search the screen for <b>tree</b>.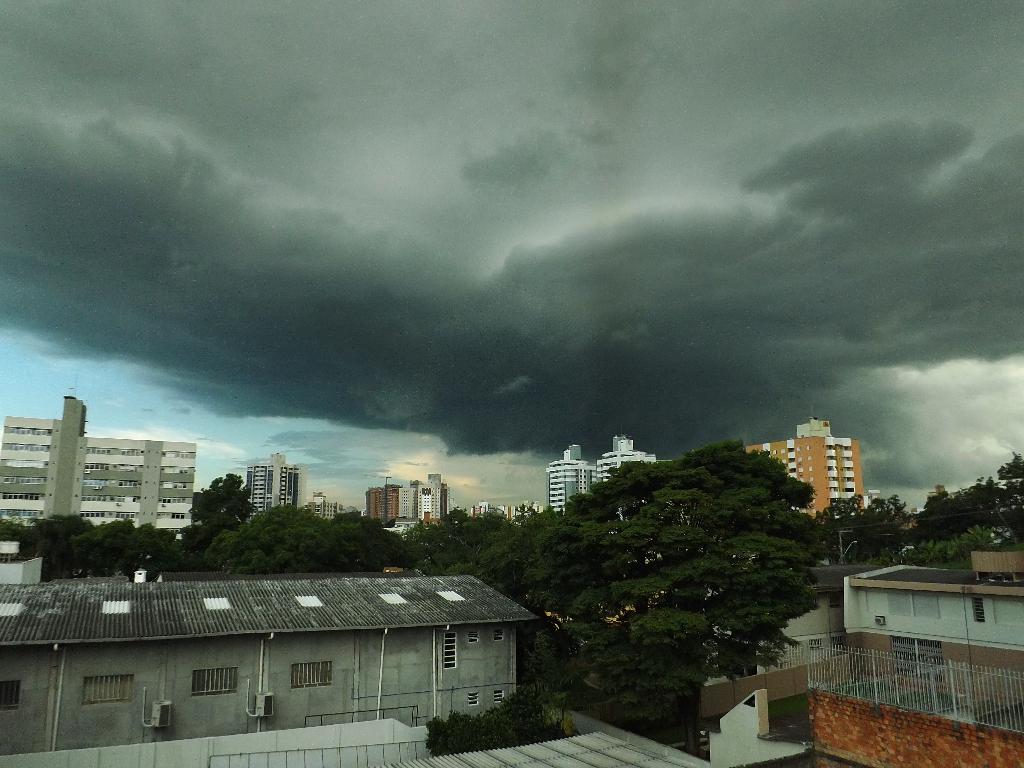
Found at (515, 417, 844, 716).
